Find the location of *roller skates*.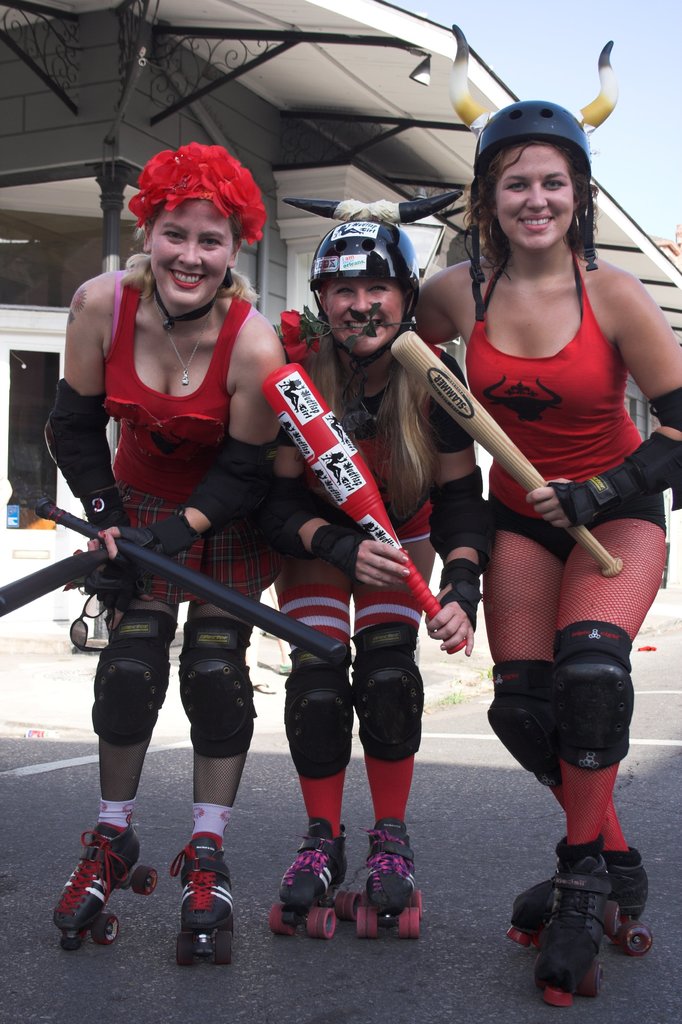
Location: [left=264, top=816, right=363, bottom=942].
